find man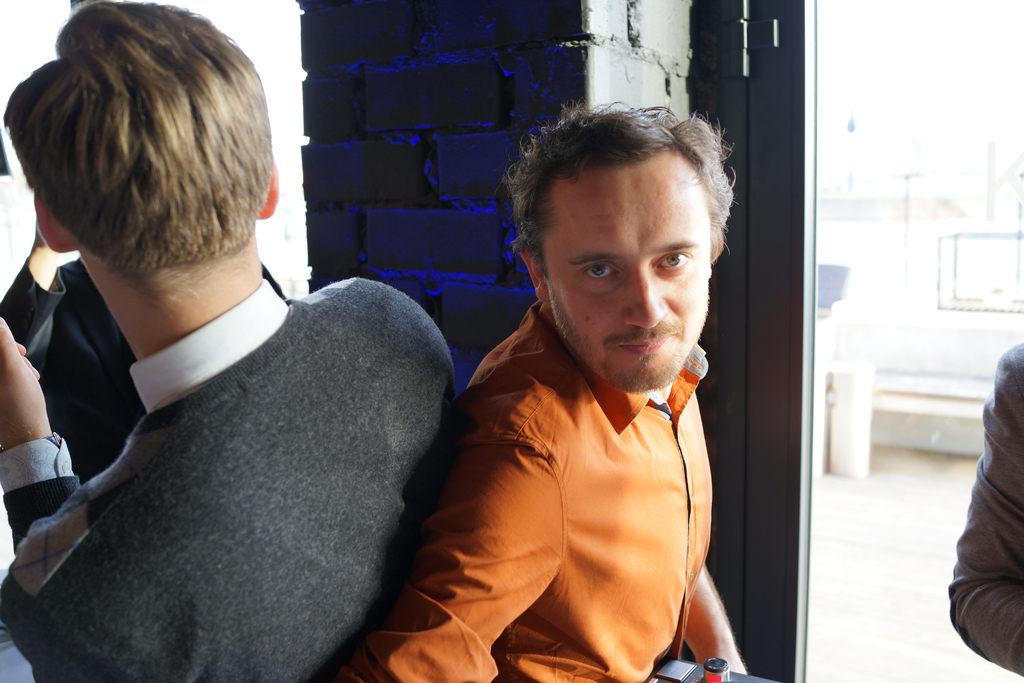
bbox=[323, 101, 755, 682]
